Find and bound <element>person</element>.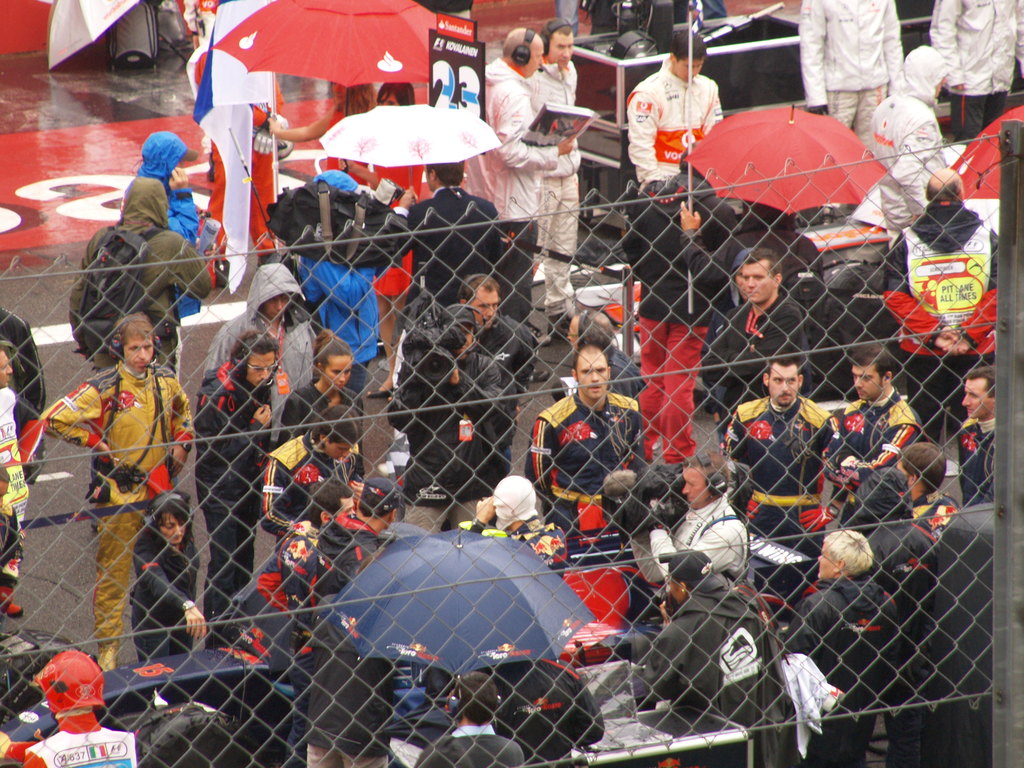
Bound: x1=0 y1=463 x2=27 y2=626.
